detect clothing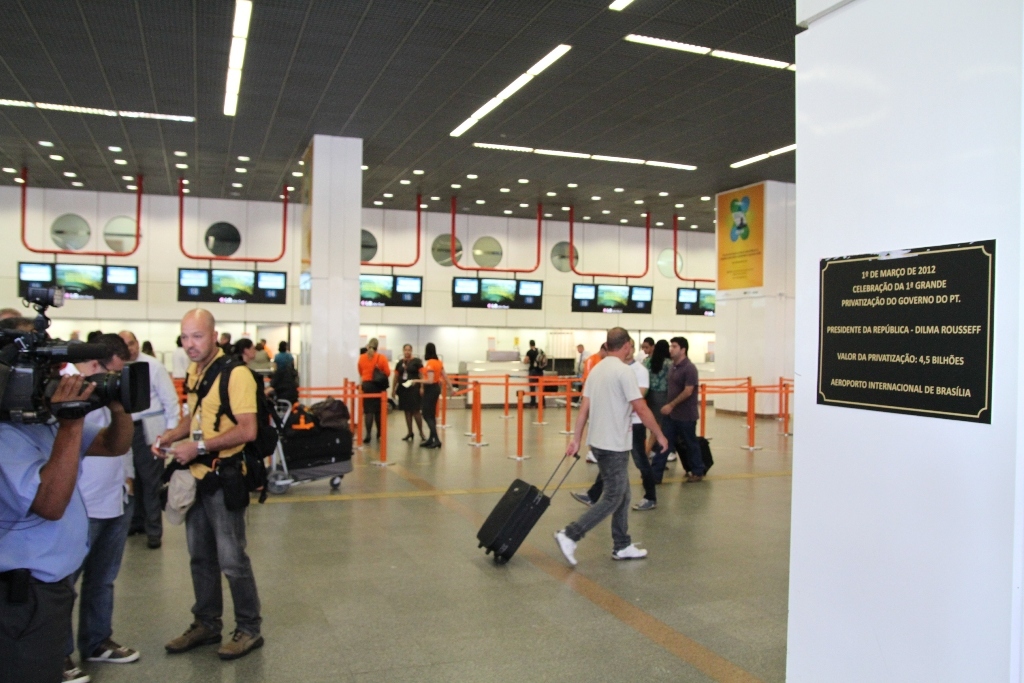
BBox(653, 359, 699, 460)
